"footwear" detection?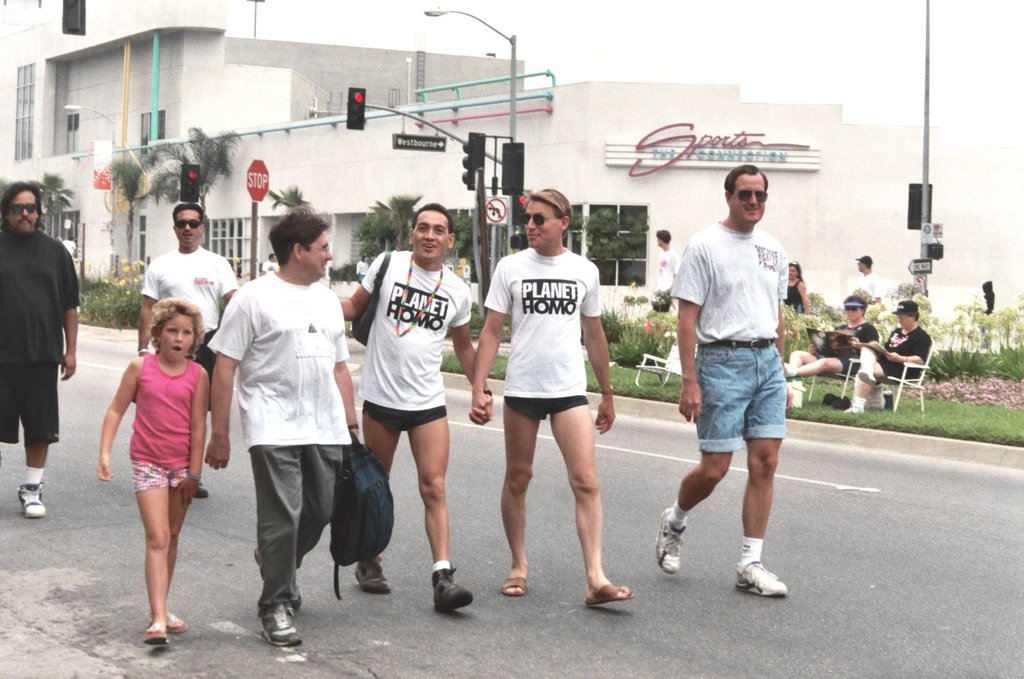
585,578,633,604
